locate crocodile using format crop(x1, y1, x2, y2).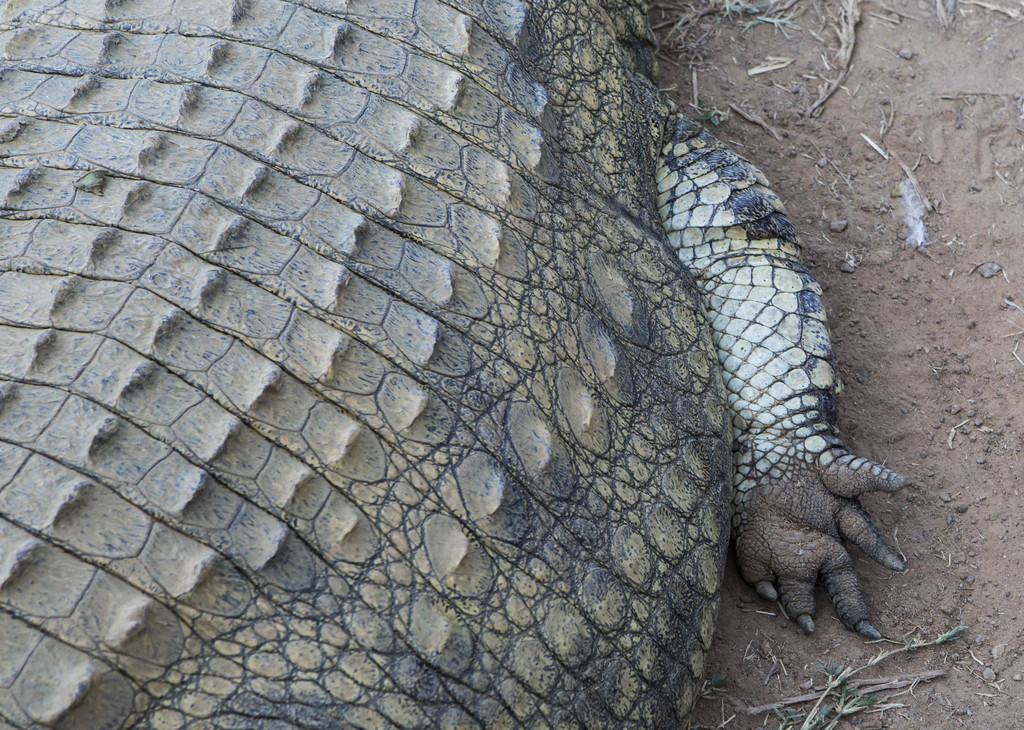
crop(0, 0, 911, 729).
